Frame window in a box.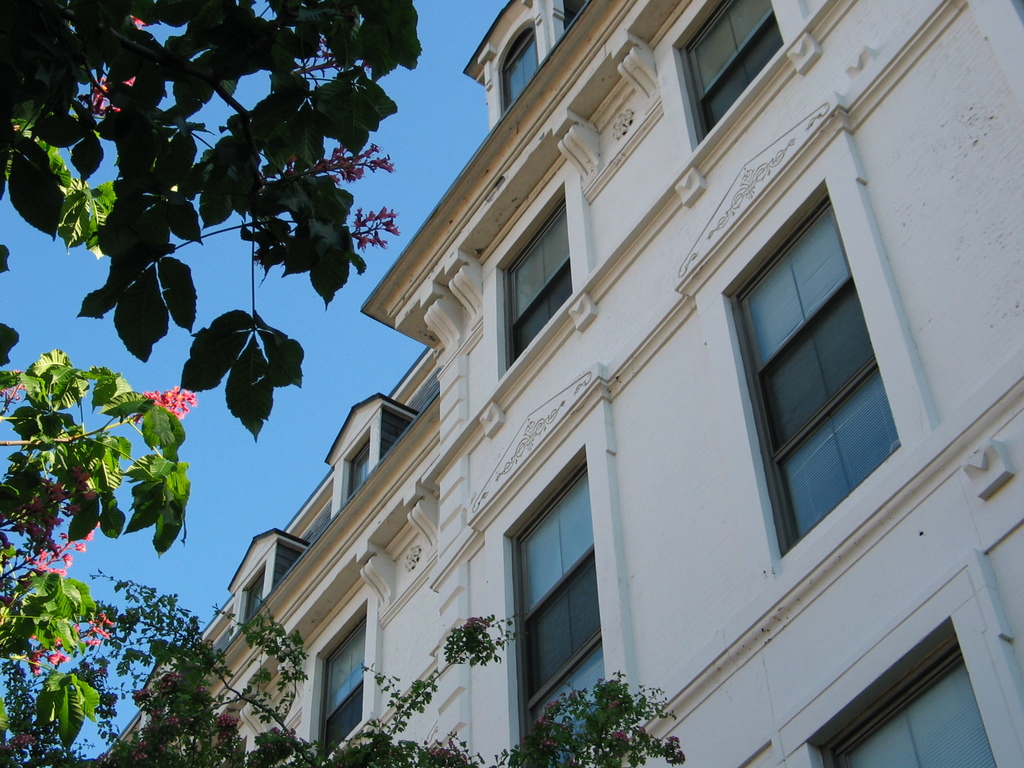
box=[506, 205, 563, 379].
